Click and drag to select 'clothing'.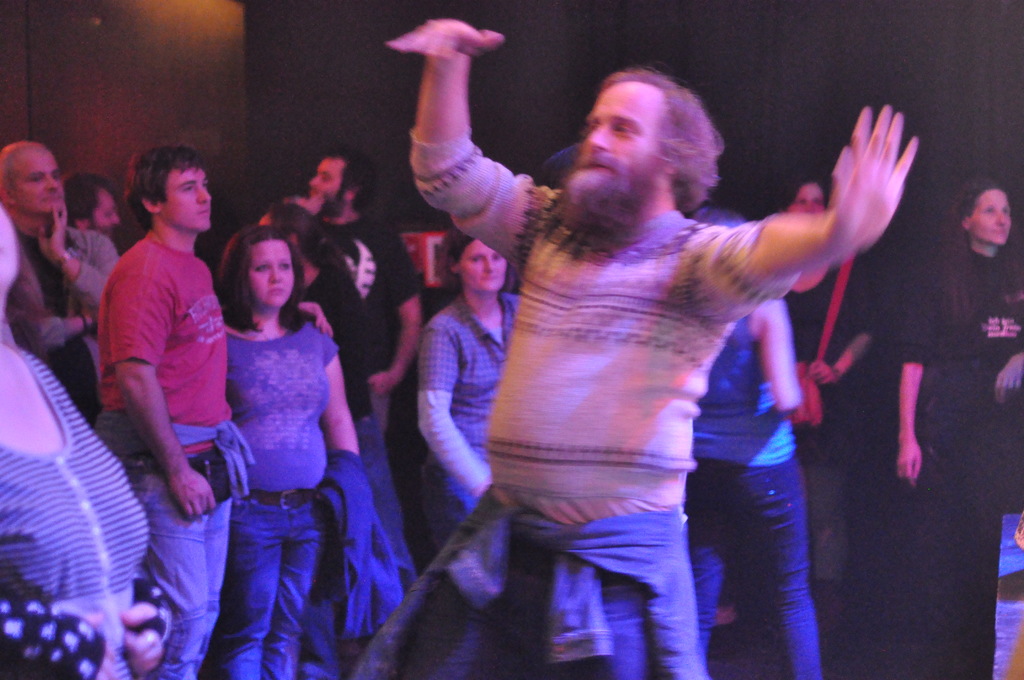
Selection: left=425, top=301, right=532, bottom=556.
